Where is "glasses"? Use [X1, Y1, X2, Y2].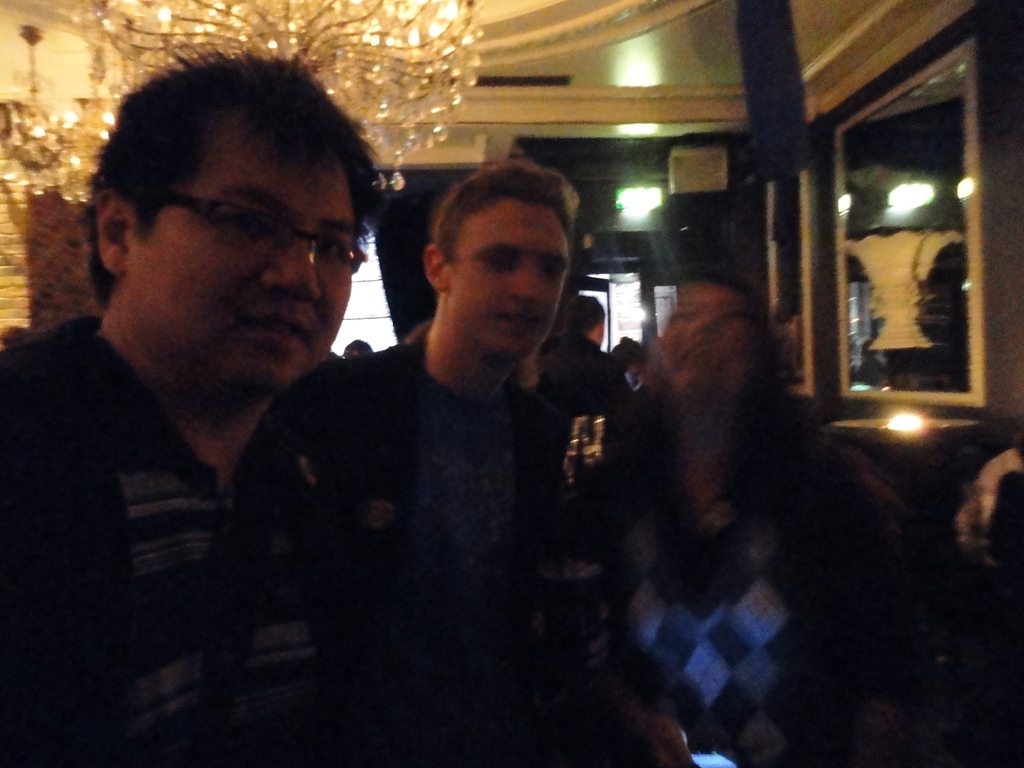
[165, 190, 368, 278].
